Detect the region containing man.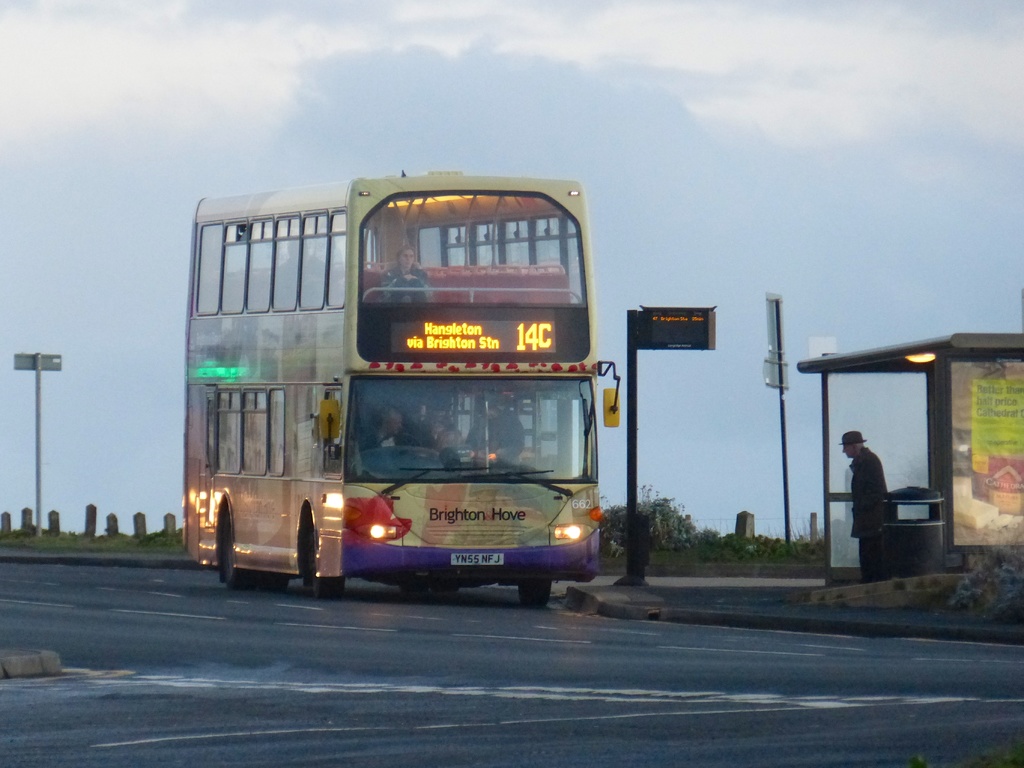
[840,414,931,584].
